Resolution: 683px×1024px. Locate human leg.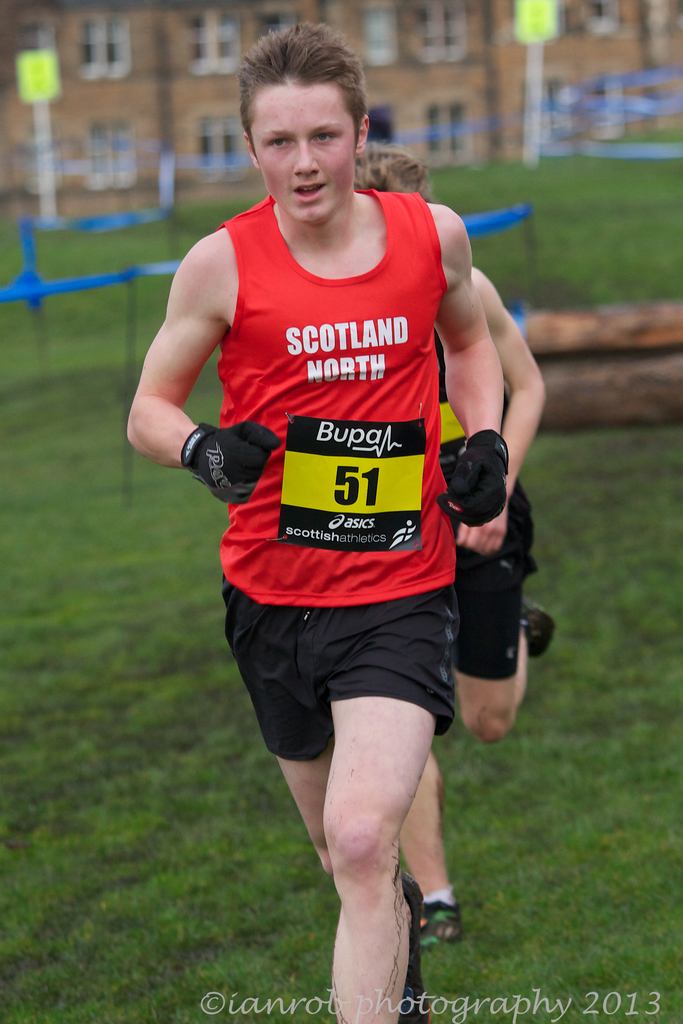
BBox(435, 467, 559, 751).
